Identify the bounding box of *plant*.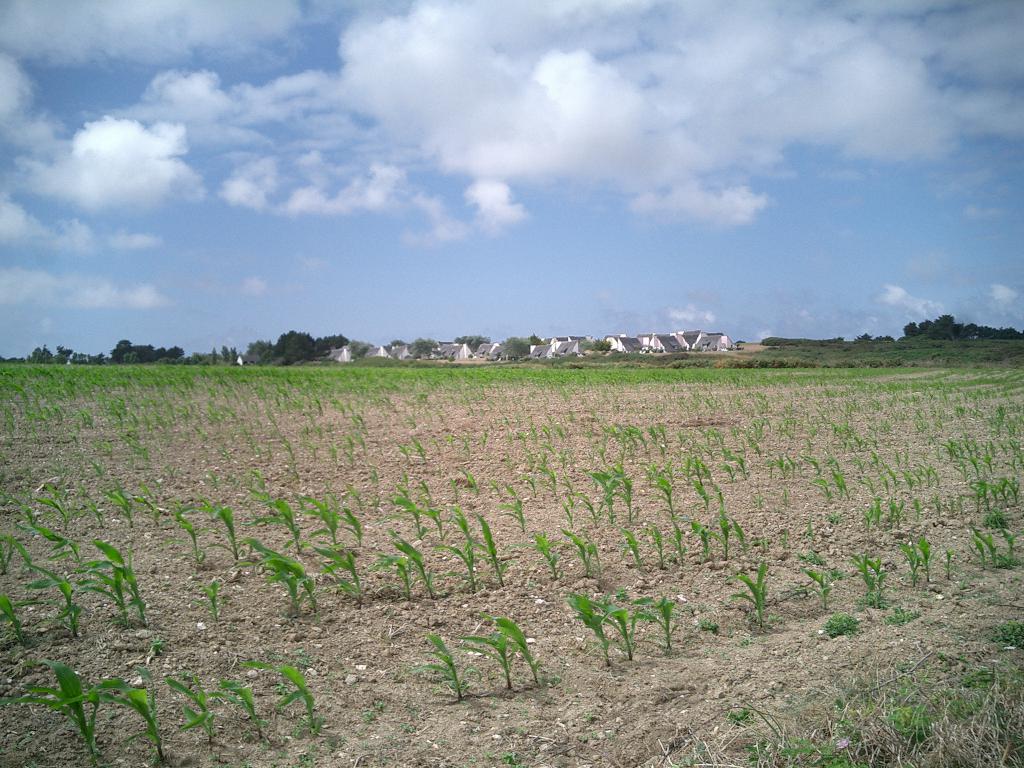
(x1=515, y1=476, x2=538, y2=495).
